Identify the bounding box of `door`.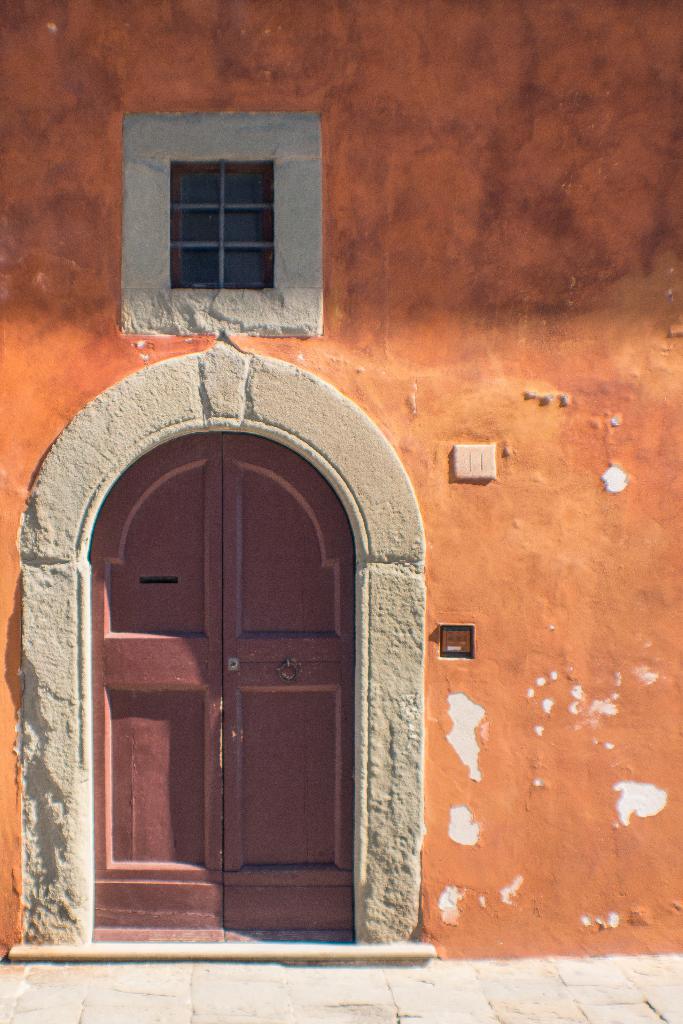
(left=90, top=430, right=226, bottom=952).
